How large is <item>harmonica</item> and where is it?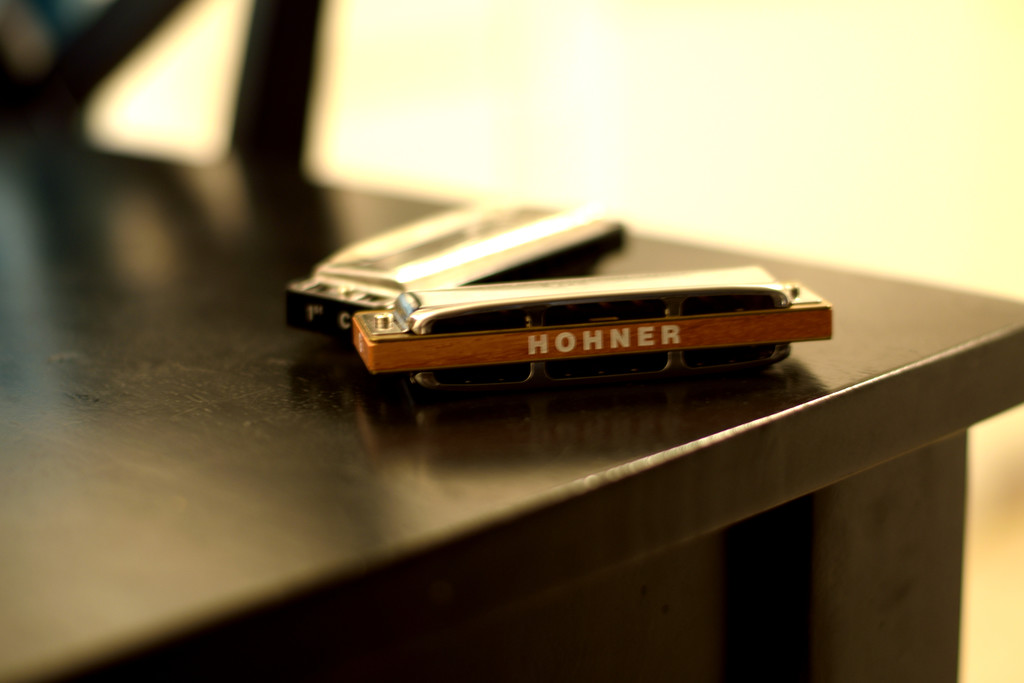
Bounding box: 285, 203, 626, 338.
